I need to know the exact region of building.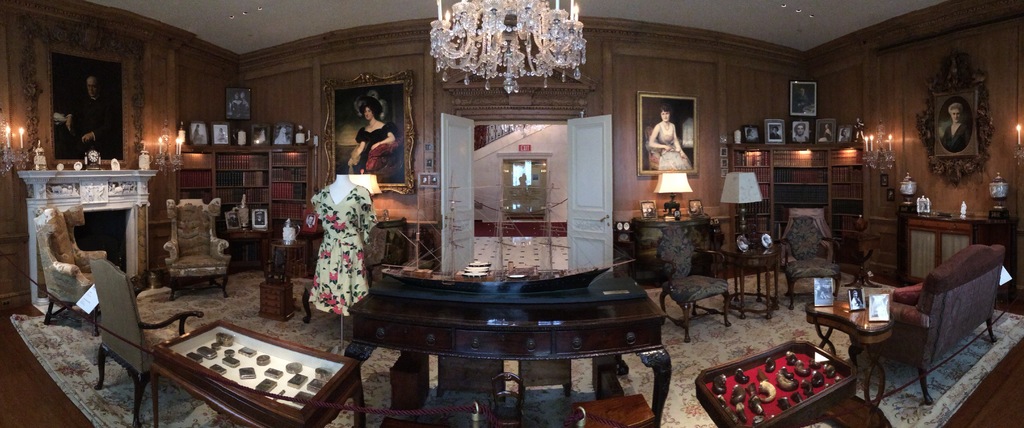
Region: (left=0, top=0, right=1023, bottom=427).
